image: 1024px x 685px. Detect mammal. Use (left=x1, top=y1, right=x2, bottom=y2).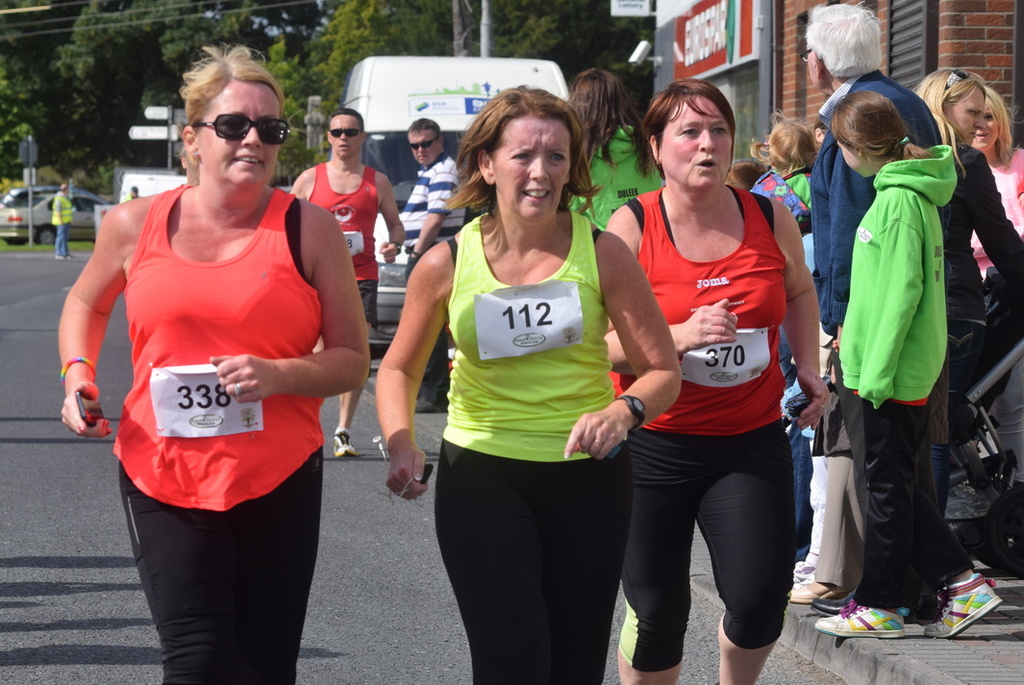
(left=372, top=101, right=684, bottom=684).
